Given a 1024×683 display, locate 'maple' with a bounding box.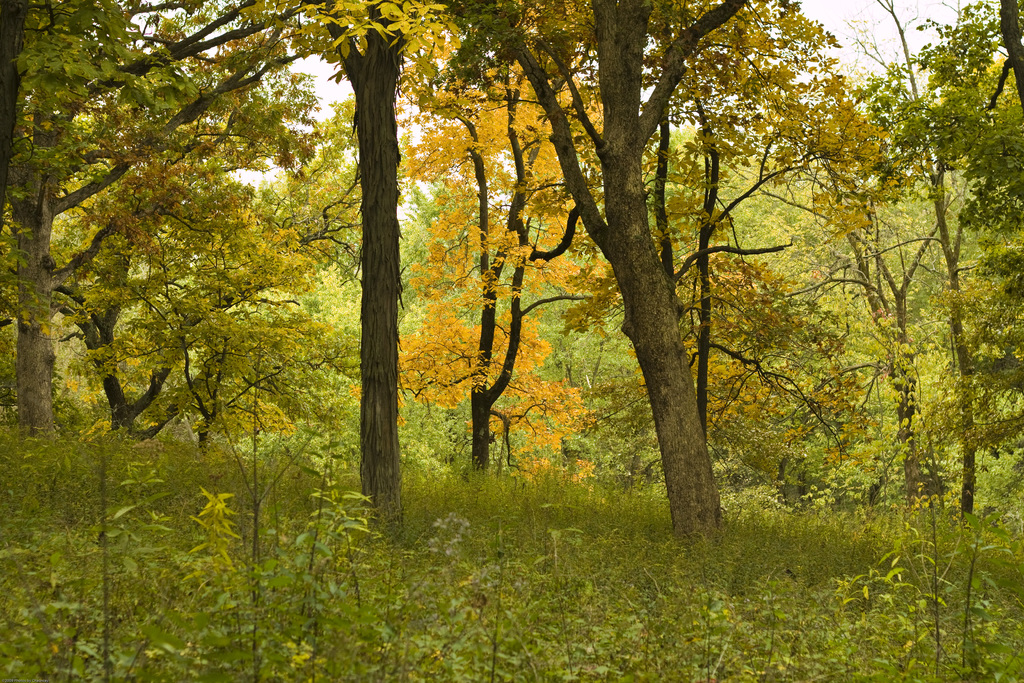
Located: l=0, t=0, r=1020, b=682.
